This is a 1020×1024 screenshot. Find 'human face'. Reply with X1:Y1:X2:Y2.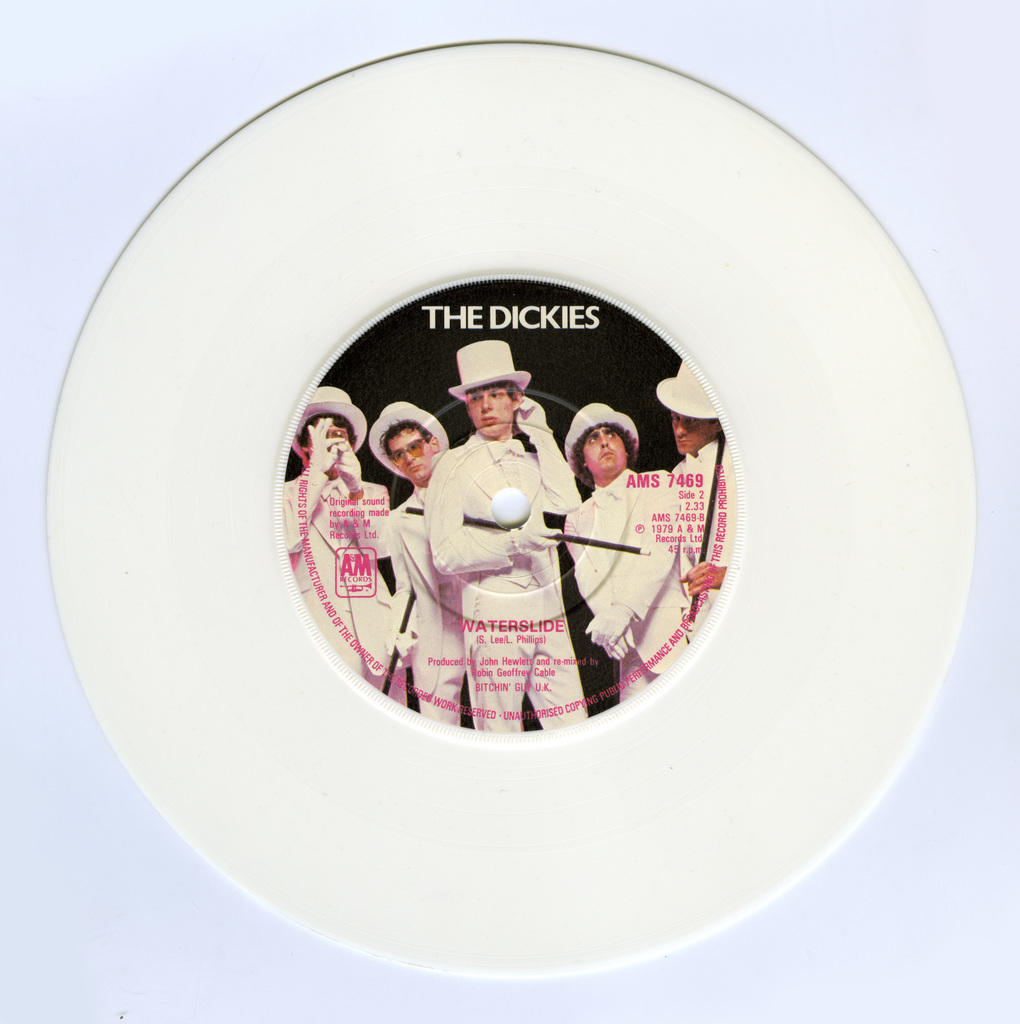
464:391:511:434.
